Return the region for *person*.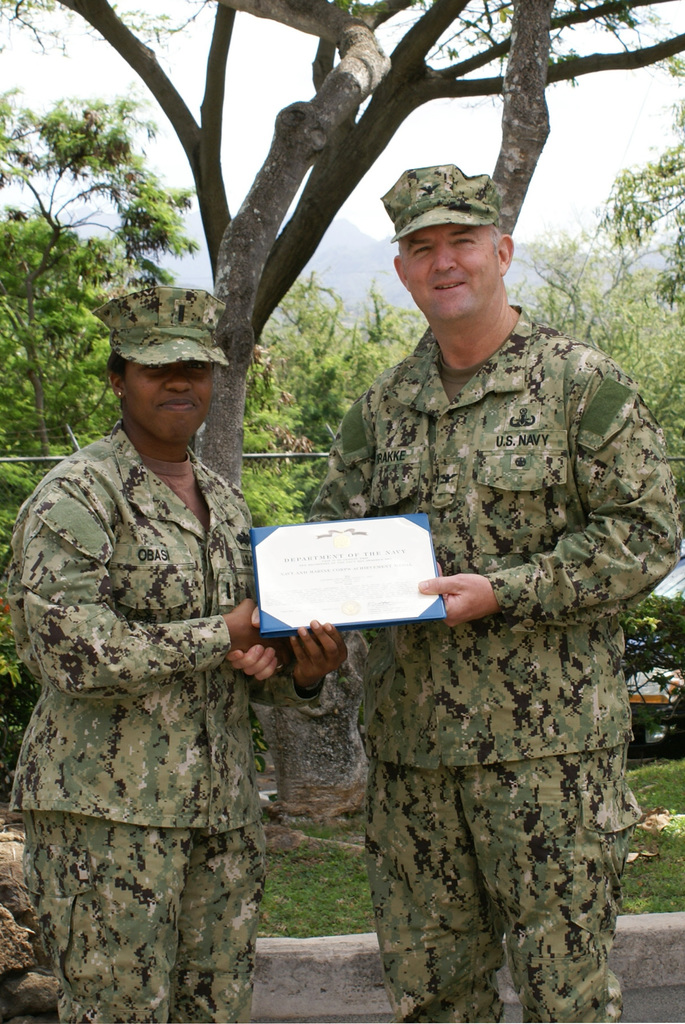
<box>40,170,417,1023</box>.
